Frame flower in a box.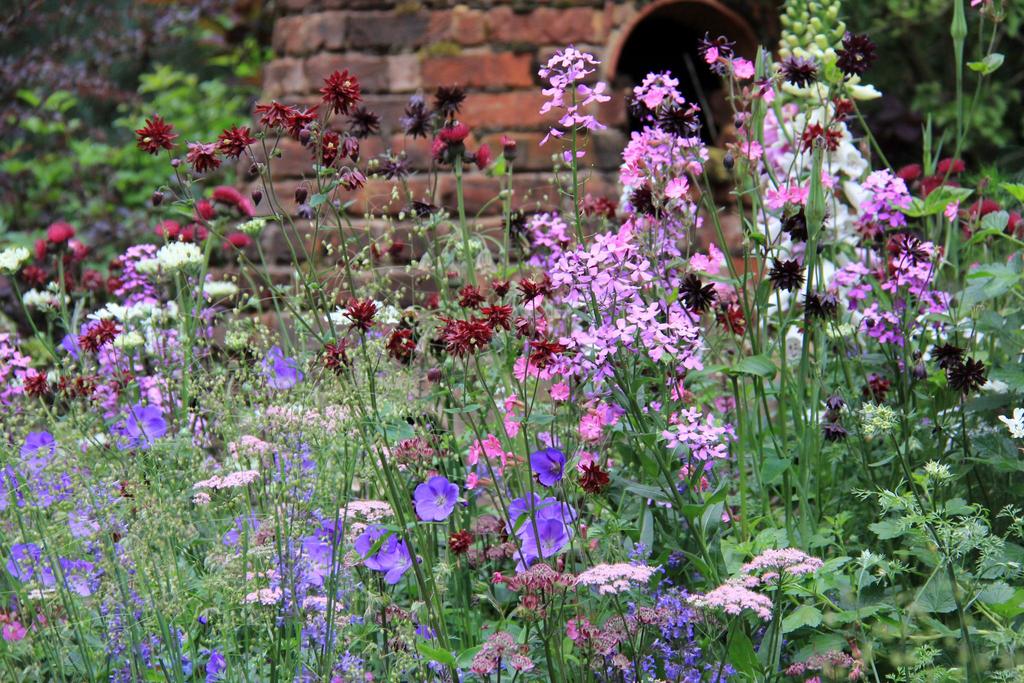
(1007,204,1018,235).
